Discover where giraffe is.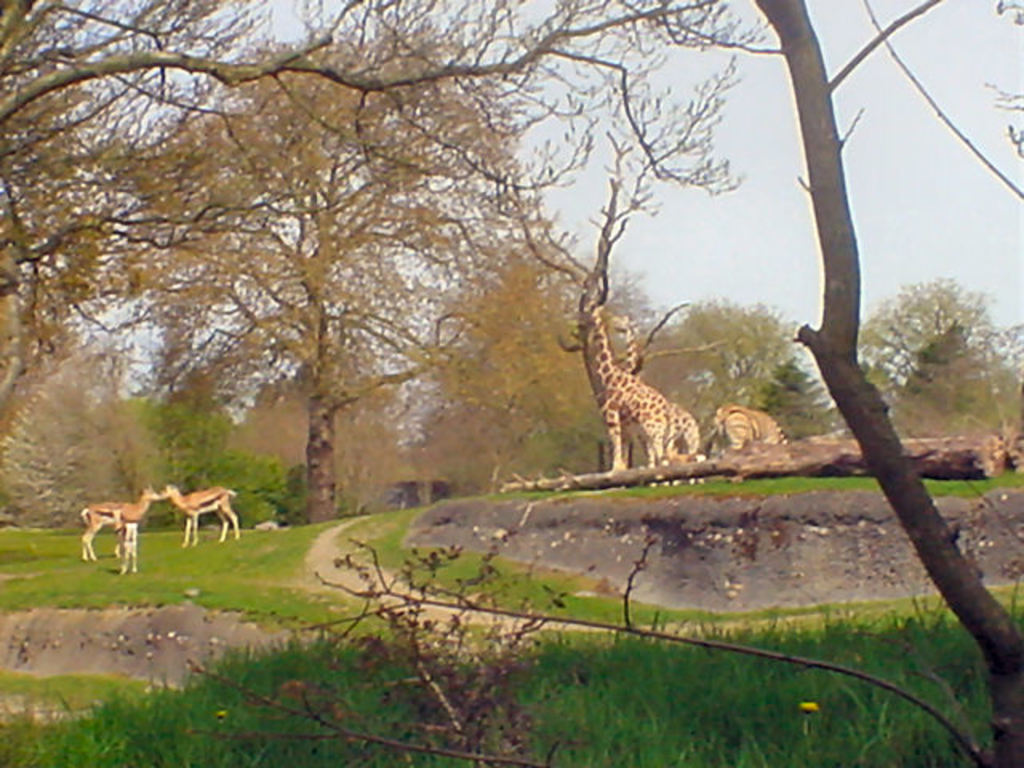
Discovered at (608,315,635,486).
